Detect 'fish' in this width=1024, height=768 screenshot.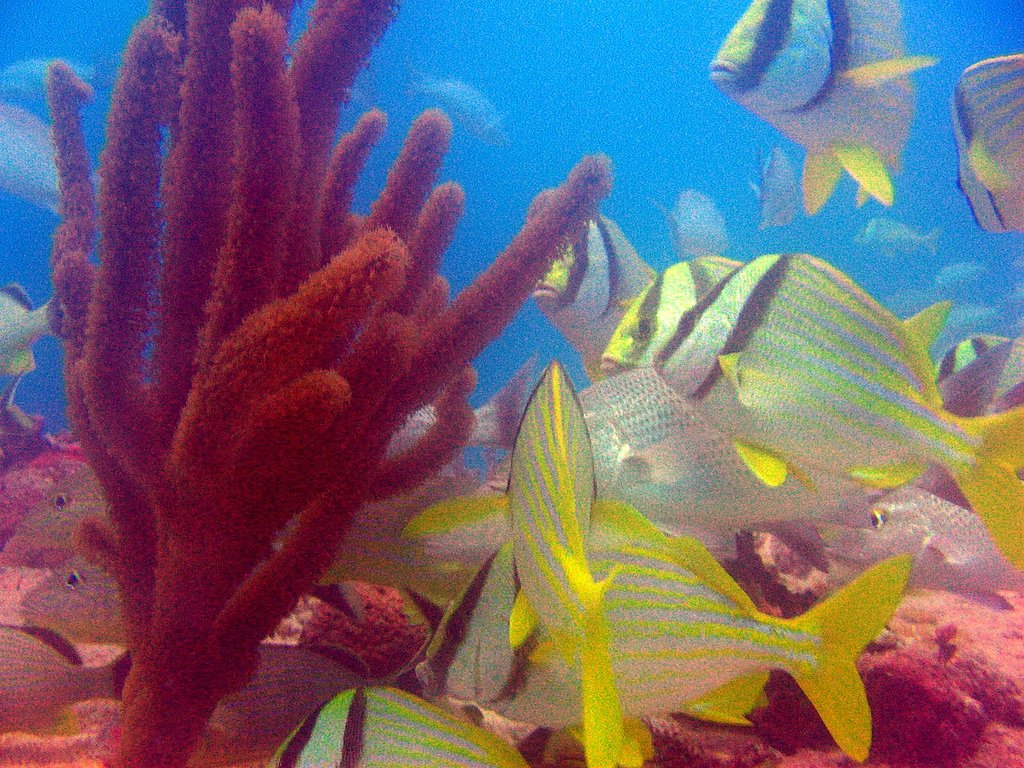
Detection: BBox(0, 104, 59, 217).
